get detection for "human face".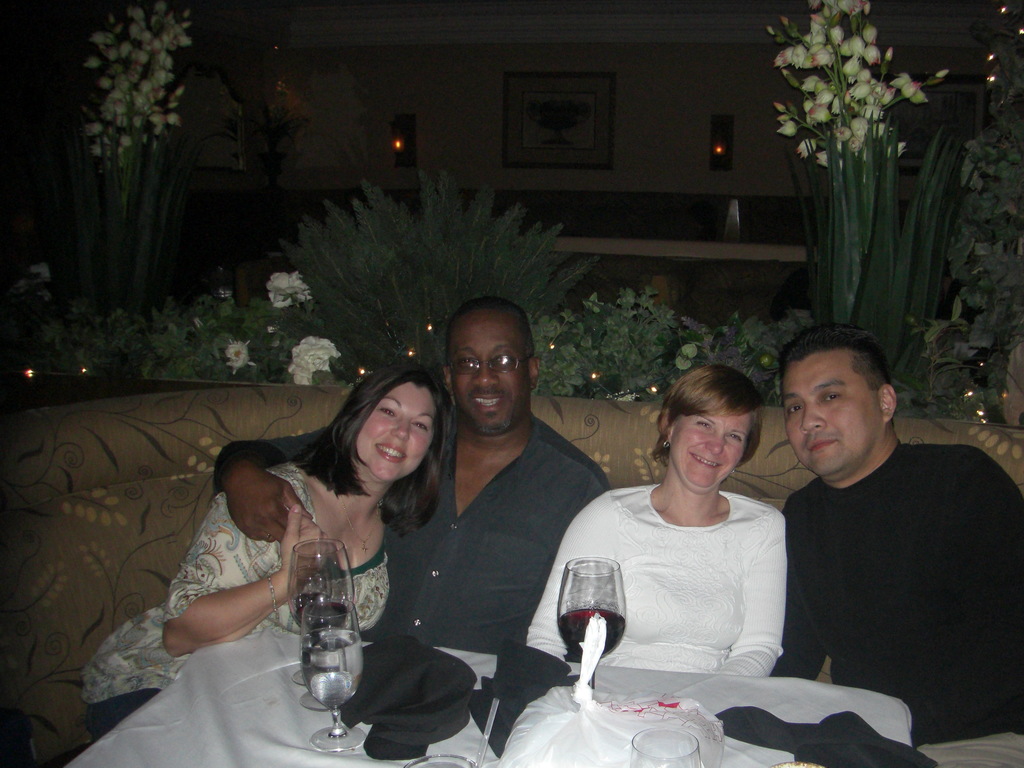
Detection: 780:351:888:483.
